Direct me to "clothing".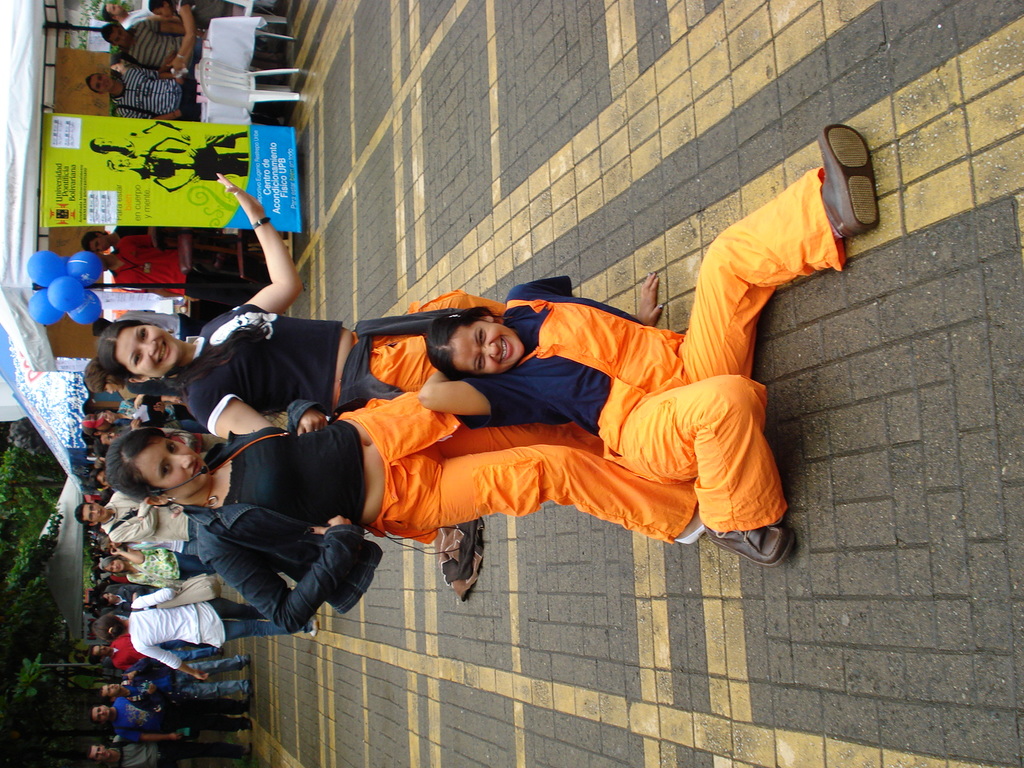
Direction: 124:543:212:591.
